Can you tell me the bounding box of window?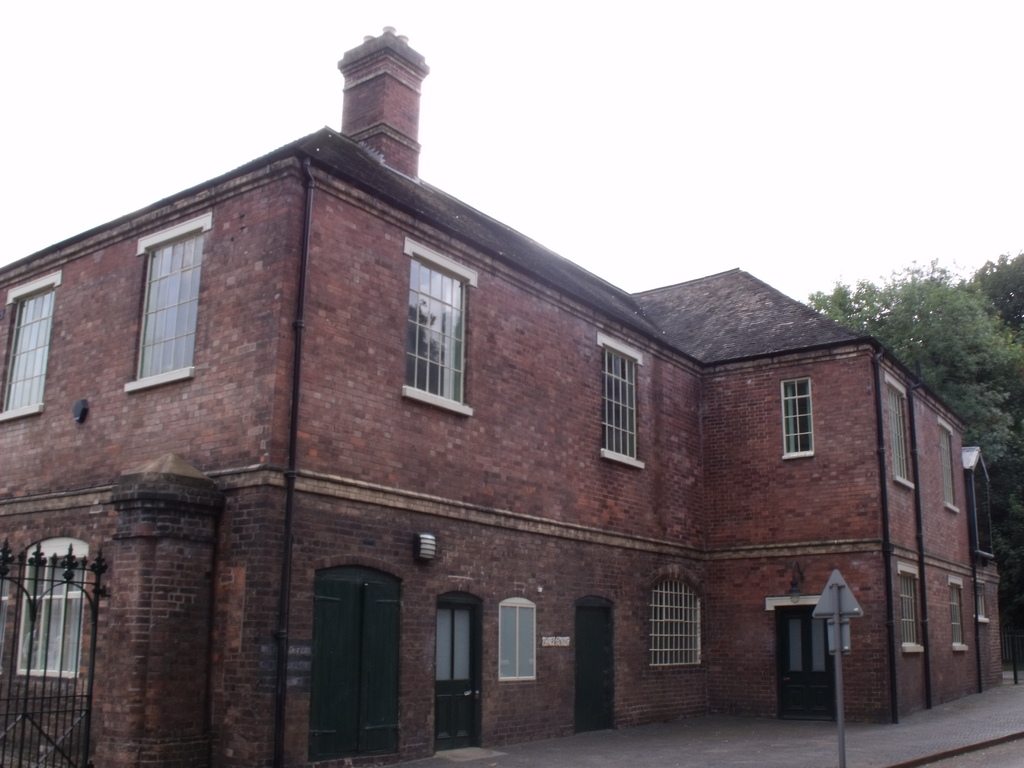
(left=121, top=213, right=212, bottom=393).
